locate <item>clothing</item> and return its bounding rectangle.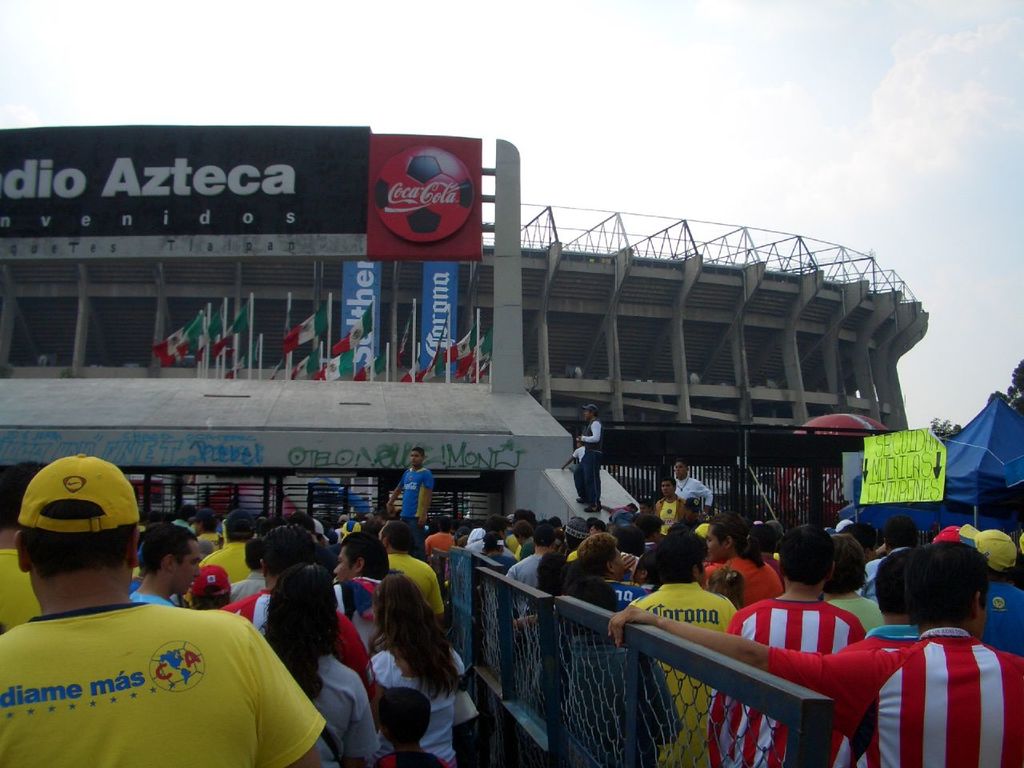
box=[461, 535, 513, 557].
